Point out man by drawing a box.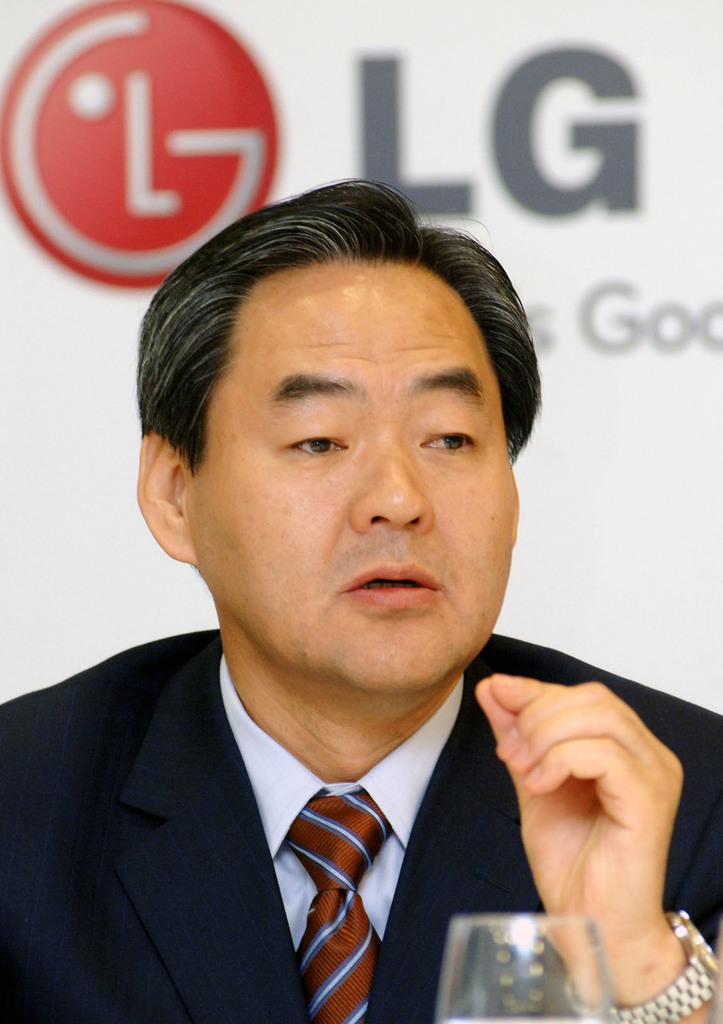
locate(0, 180, 722, 1023).
